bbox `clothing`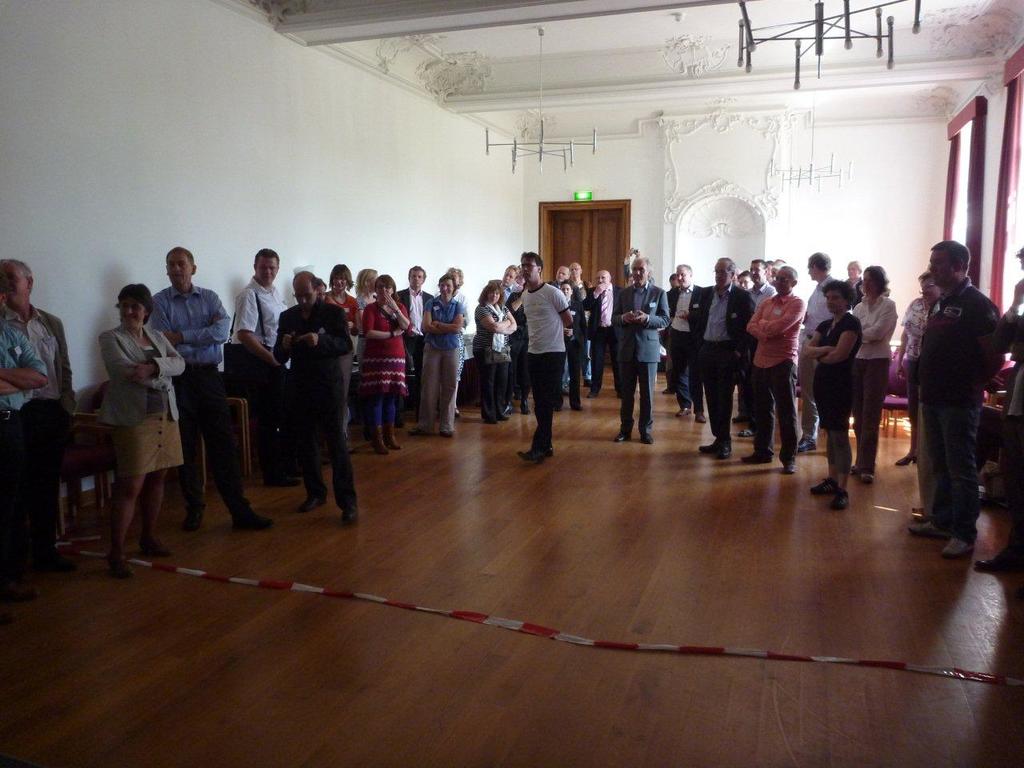
left=846, top=288, right=899, bottom=478
